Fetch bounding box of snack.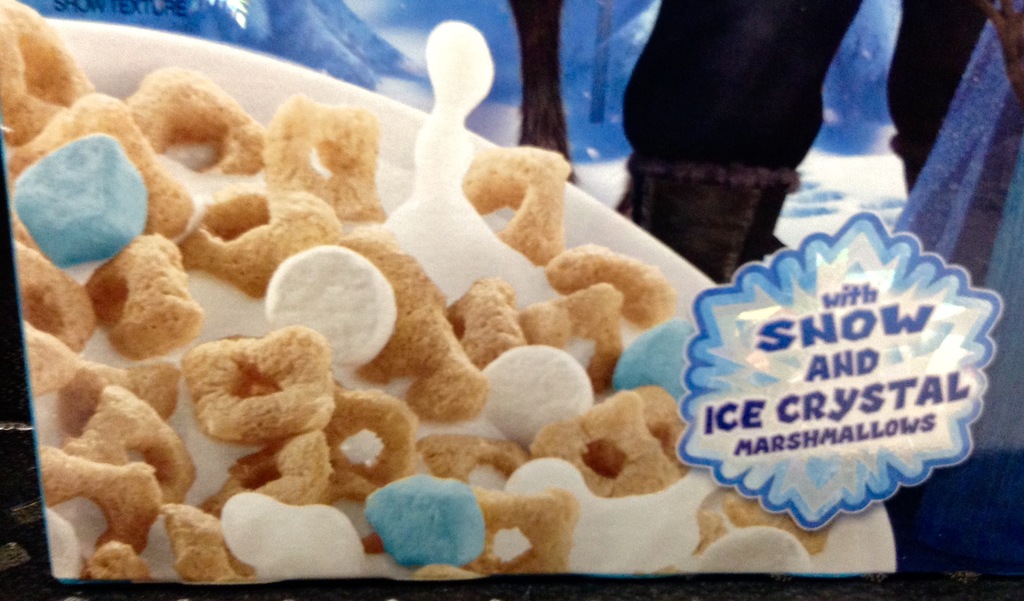
Bbox: <region>0, 0, 850, 582</region>.
